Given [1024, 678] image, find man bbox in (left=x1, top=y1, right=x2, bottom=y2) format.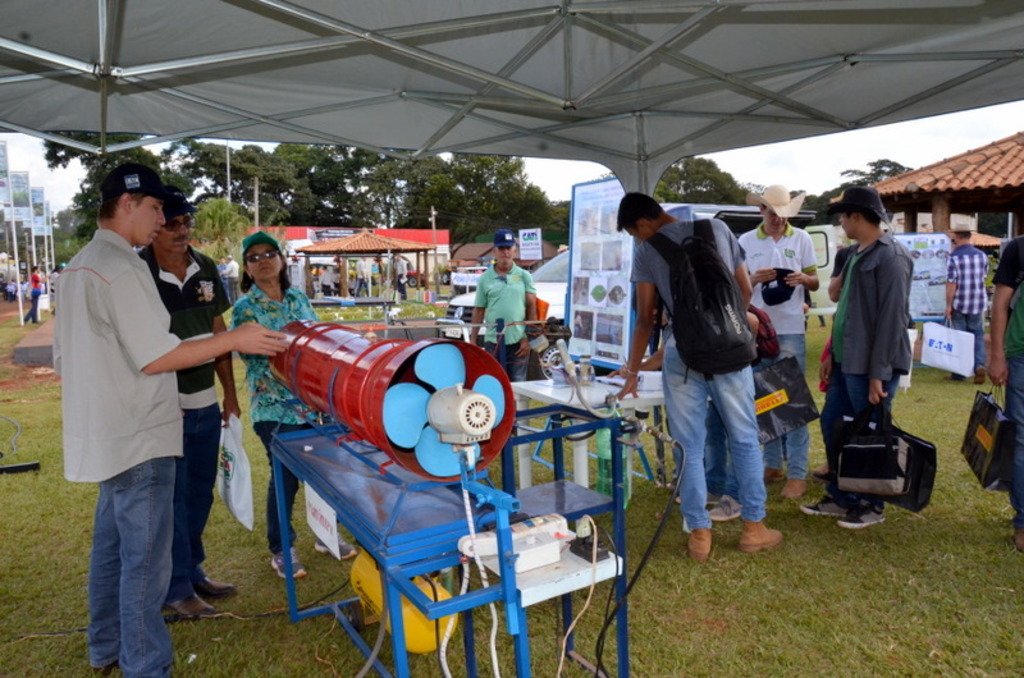
(left=220, top=251, right=255, bottom=315).
